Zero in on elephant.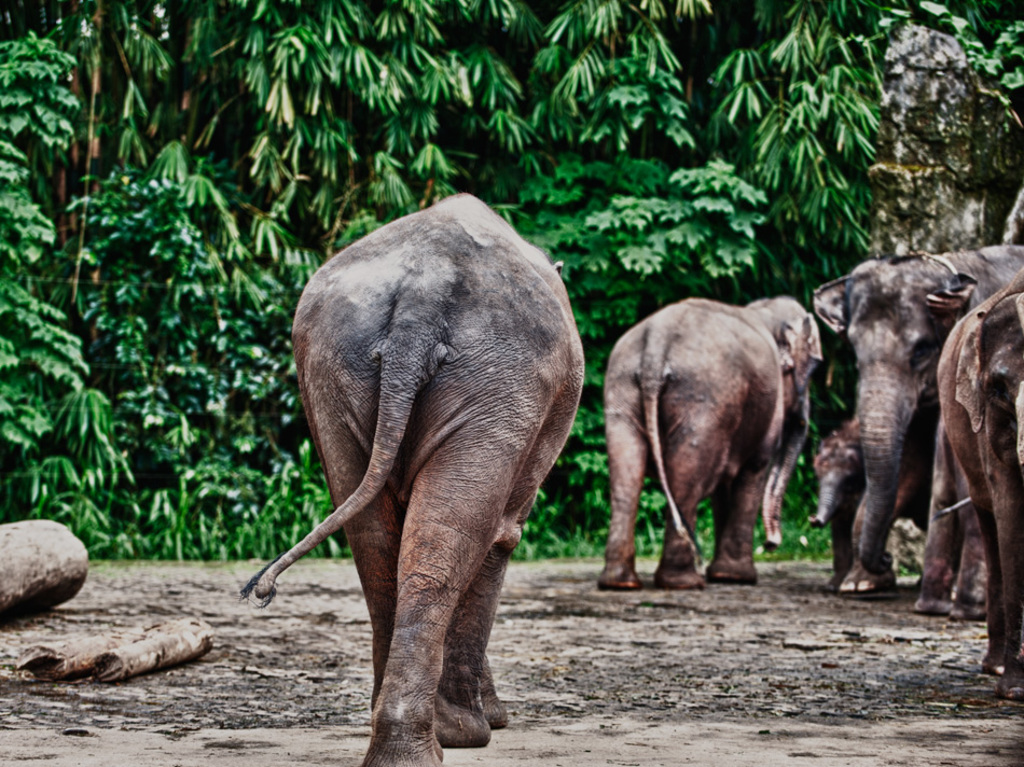
Zeroed in: detection(601, 293, 822, 587).
